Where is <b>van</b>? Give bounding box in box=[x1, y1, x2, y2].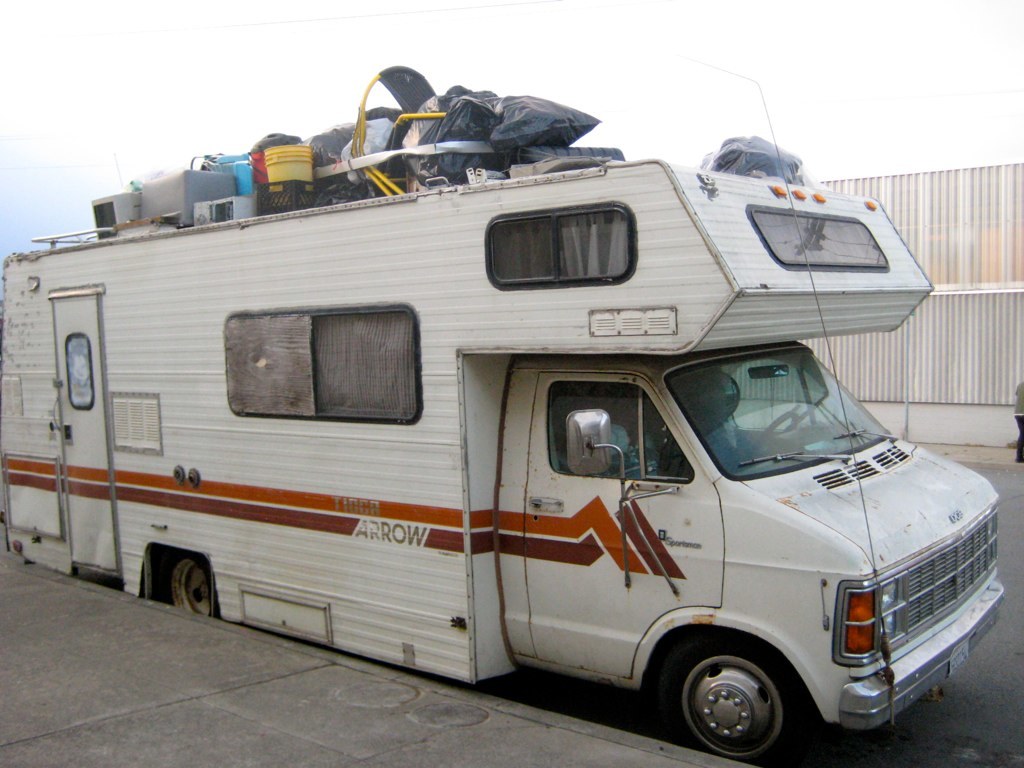
box=[0, 74, 1005, 767].
